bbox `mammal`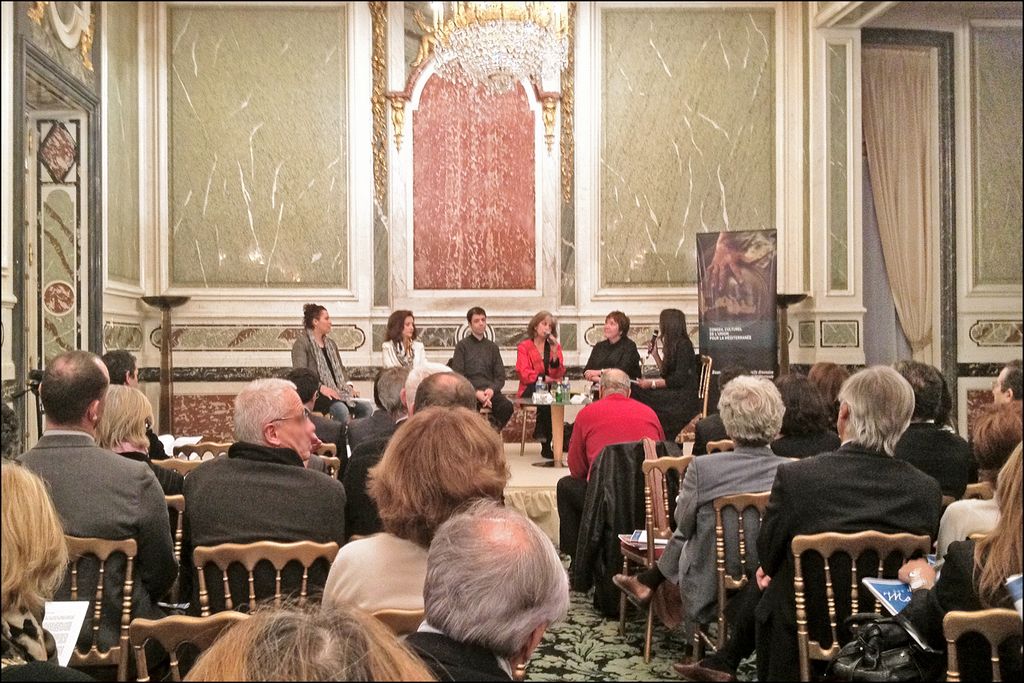
<region>0, 452, 98, 682</region>
